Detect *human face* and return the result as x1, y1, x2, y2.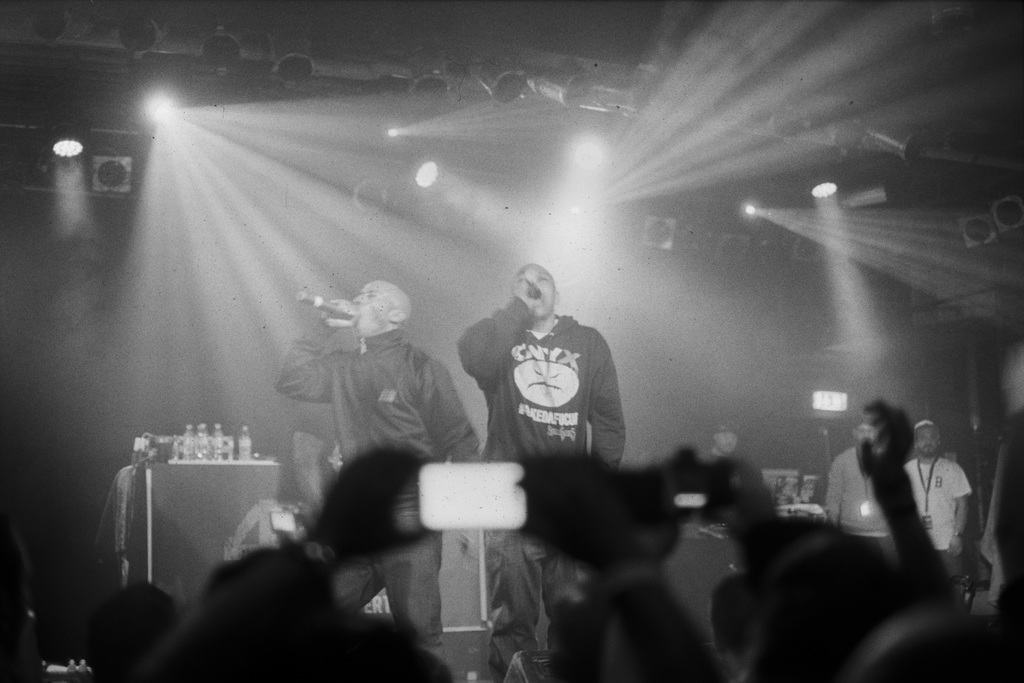
353, 282, 387, 332.
